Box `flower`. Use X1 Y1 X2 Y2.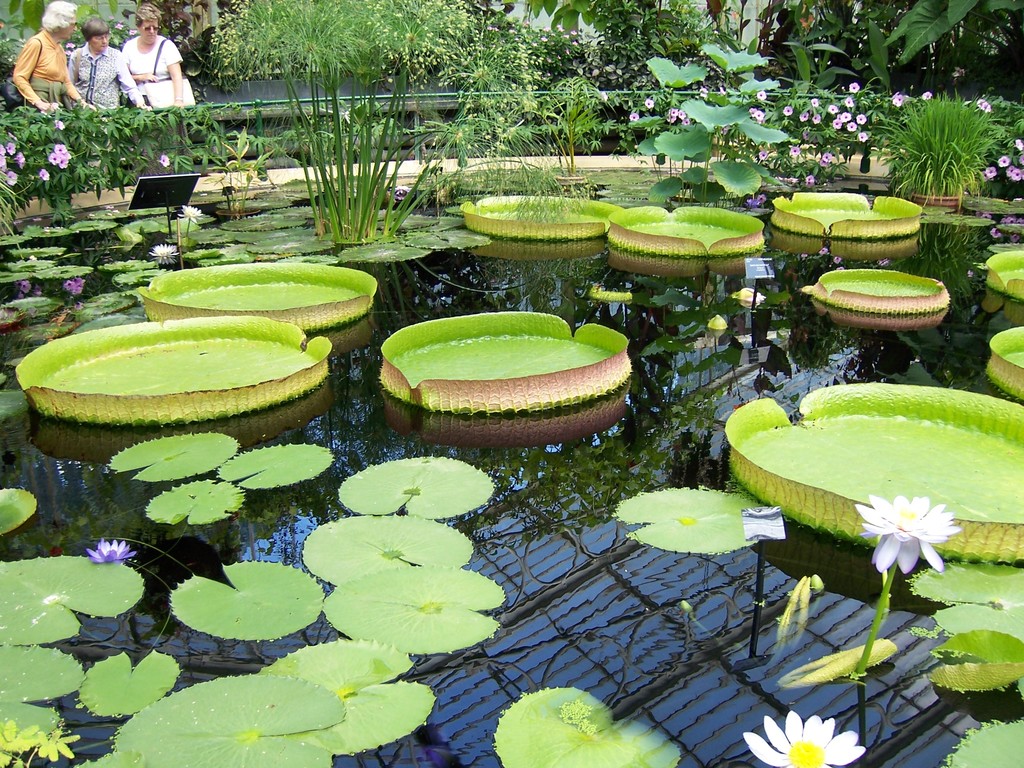
548 58 550 63.
